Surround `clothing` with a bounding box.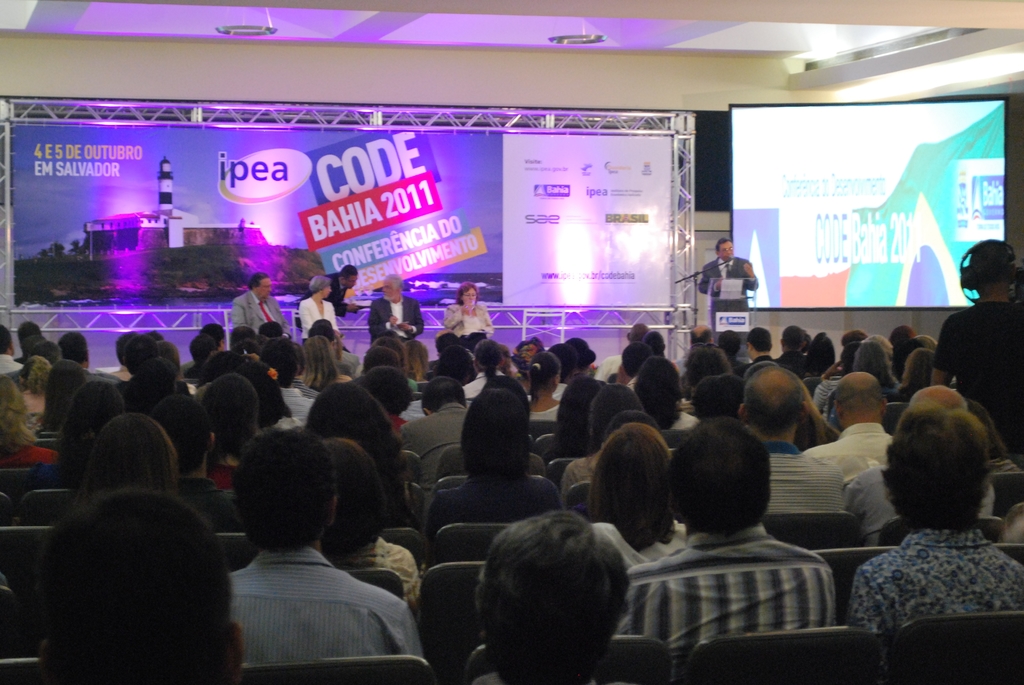
l=760, t=440, r=843, b=523.
